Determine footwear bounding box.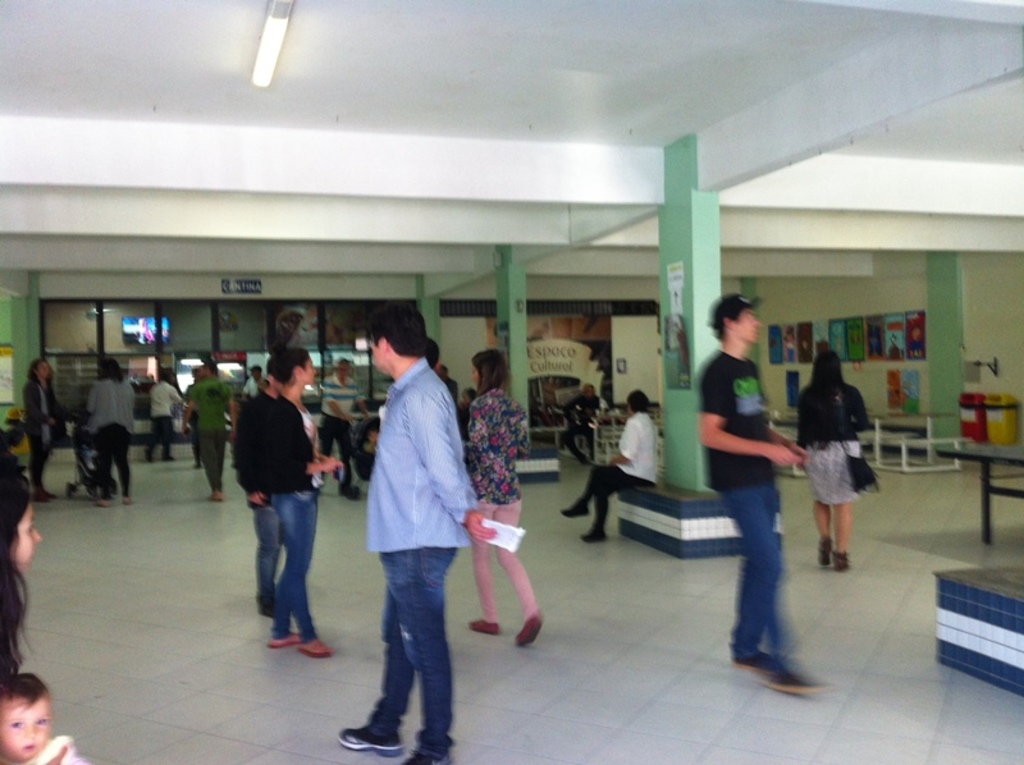
Determined: bbox(562, 504, 588, 518).
